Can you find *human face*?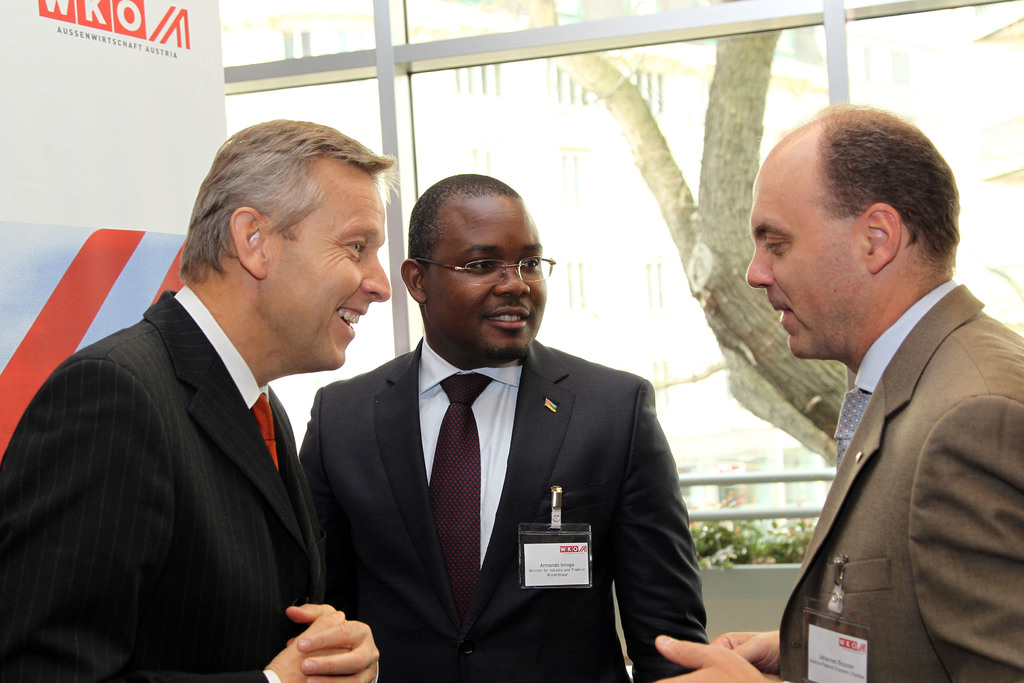
Yes, bounding box: bbox=[746, 166, 868, 359].
